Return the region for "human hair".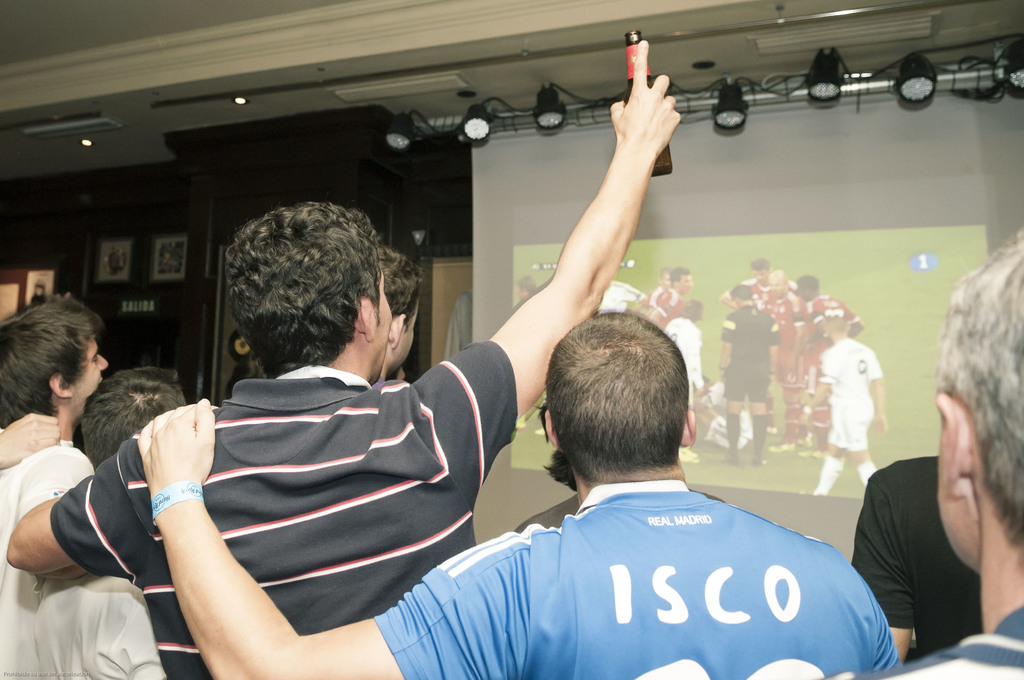
detection(726, 284, 750, 303).
